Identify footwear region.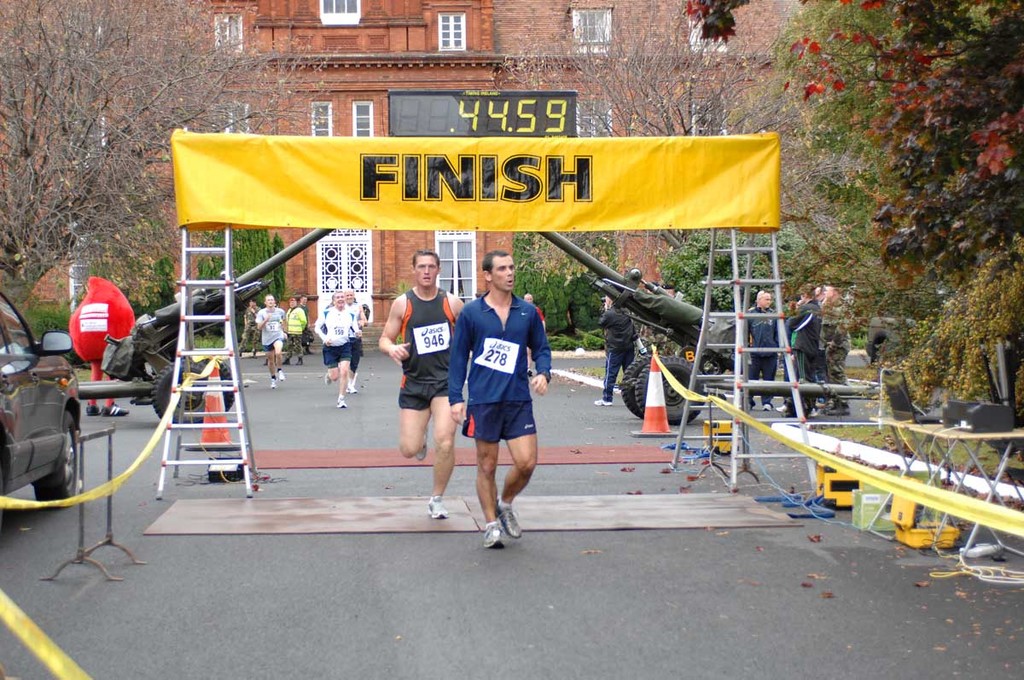
Region: 416:438:430:462.
